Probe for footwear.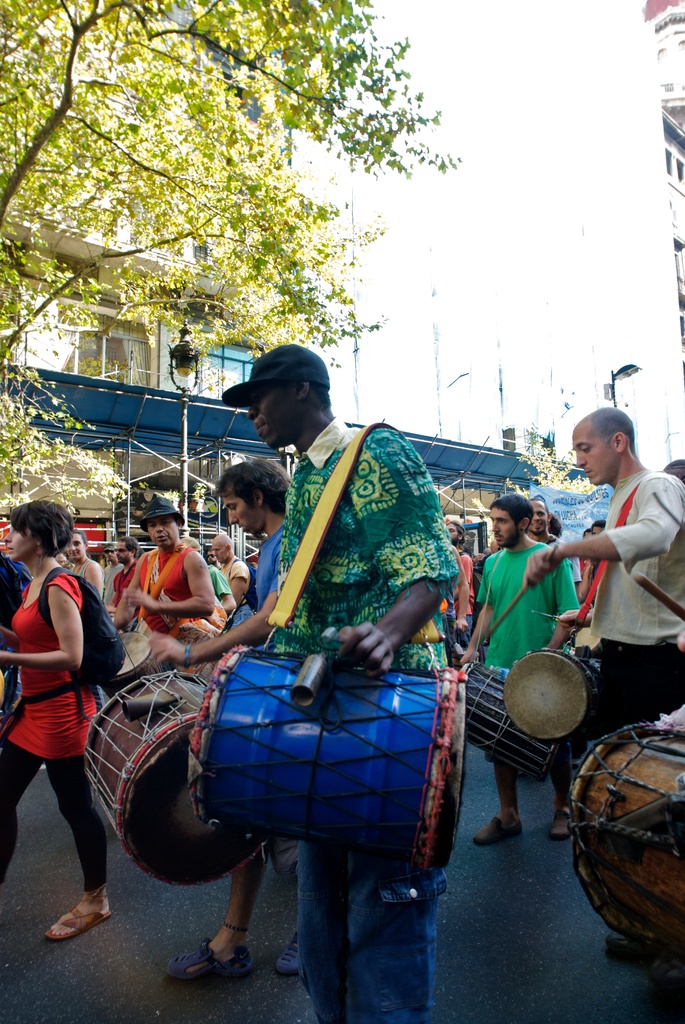
Probe result: region(471, 810, 525, 851).
